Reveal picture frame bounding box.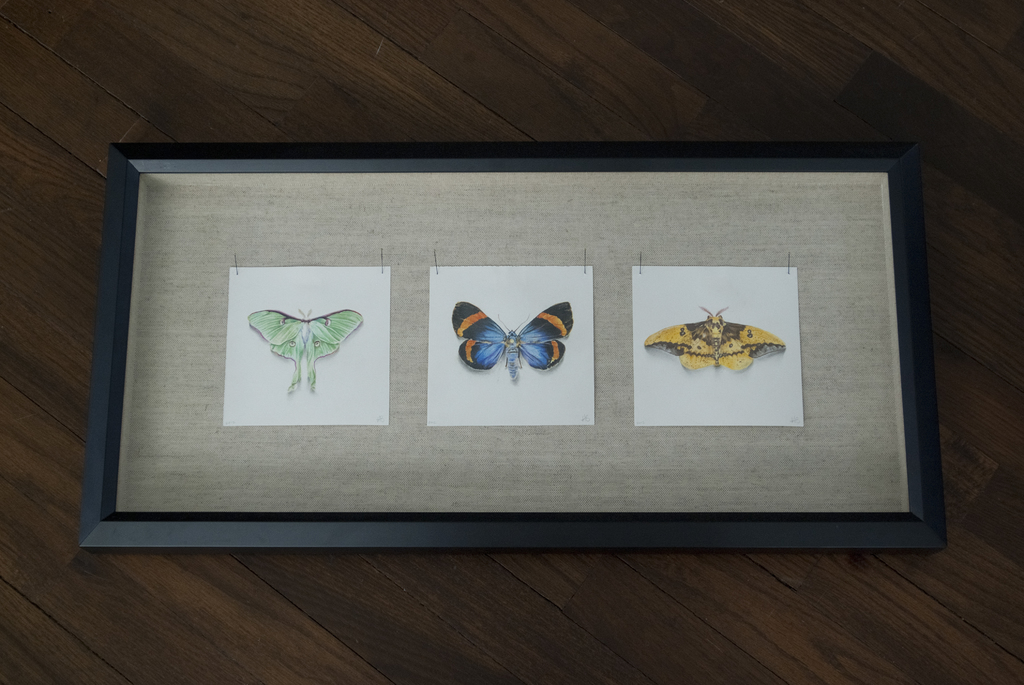
Revealed: {"x1": 79, "y1": 140, "x2": 951, "y2": 561}.
